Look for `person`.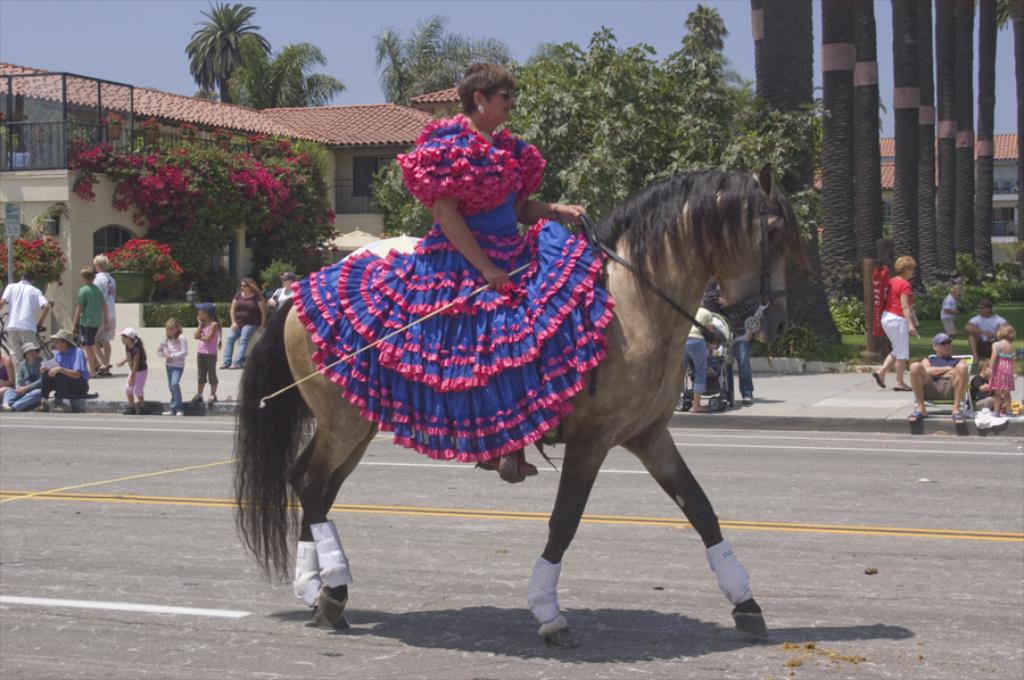
Found: select_region(0, 268, 50, 384).
